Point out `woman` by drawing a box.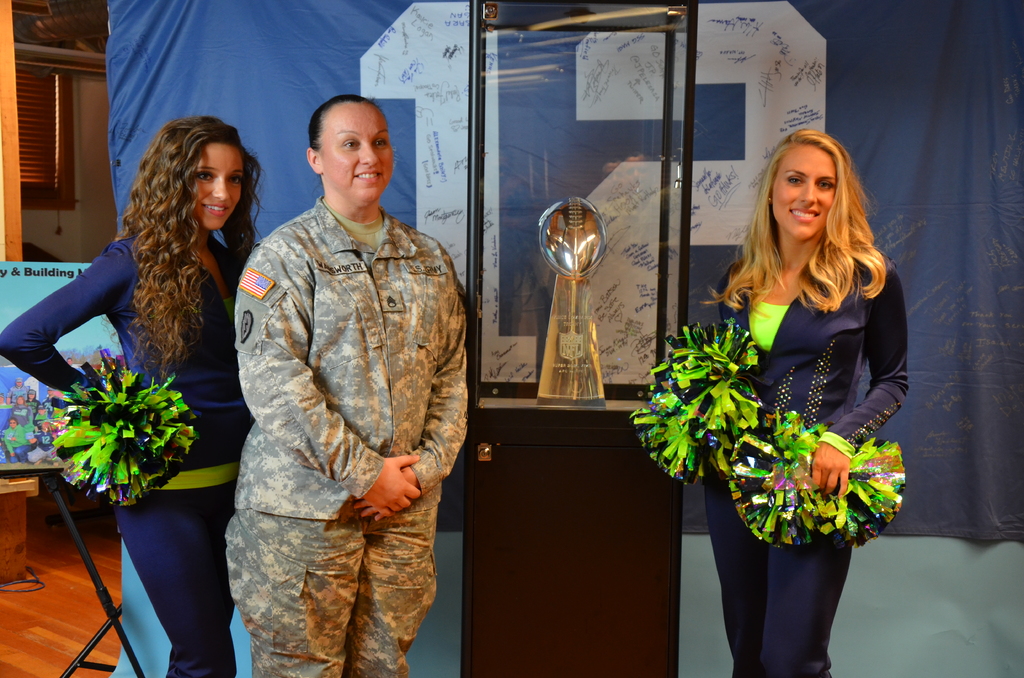
box=[660, 134, 909, 629].
